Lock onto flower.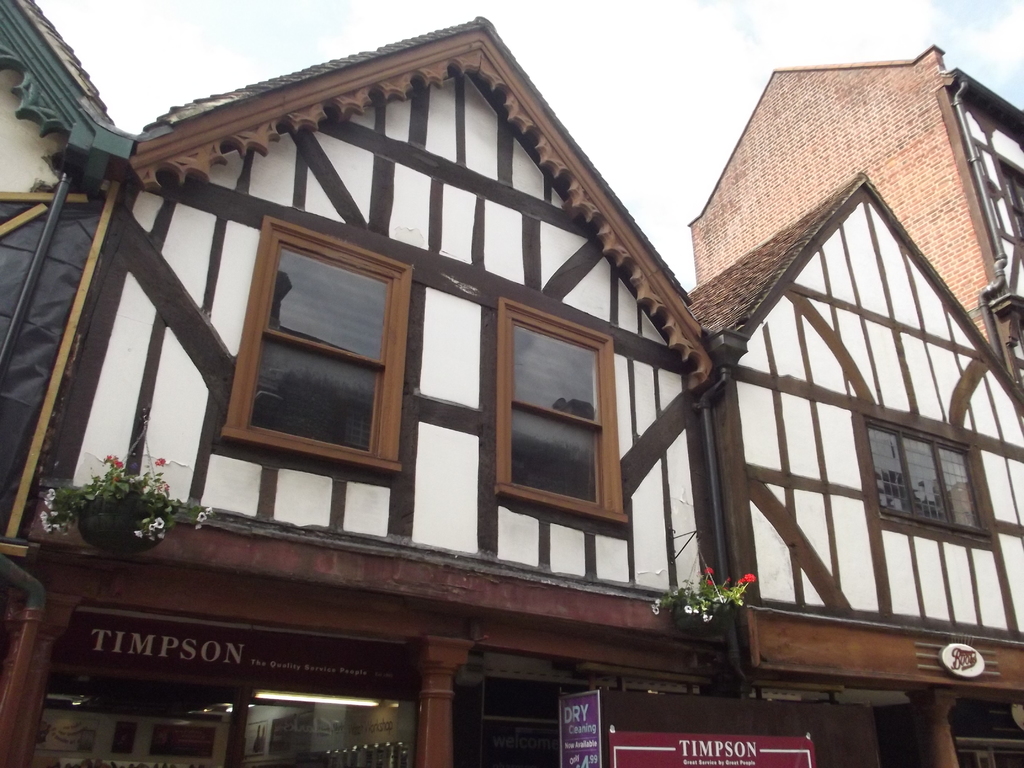
Locked: <bbox>153, 457, 165, 466</bbox>.
